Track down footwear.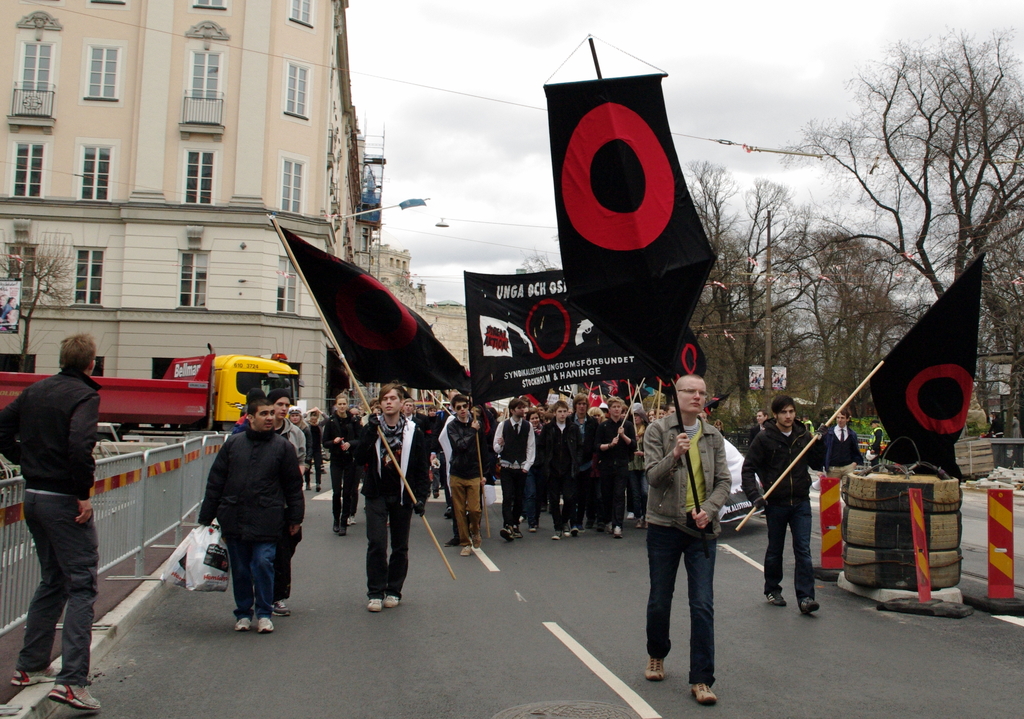
Tracked to 332:520:341:534.
